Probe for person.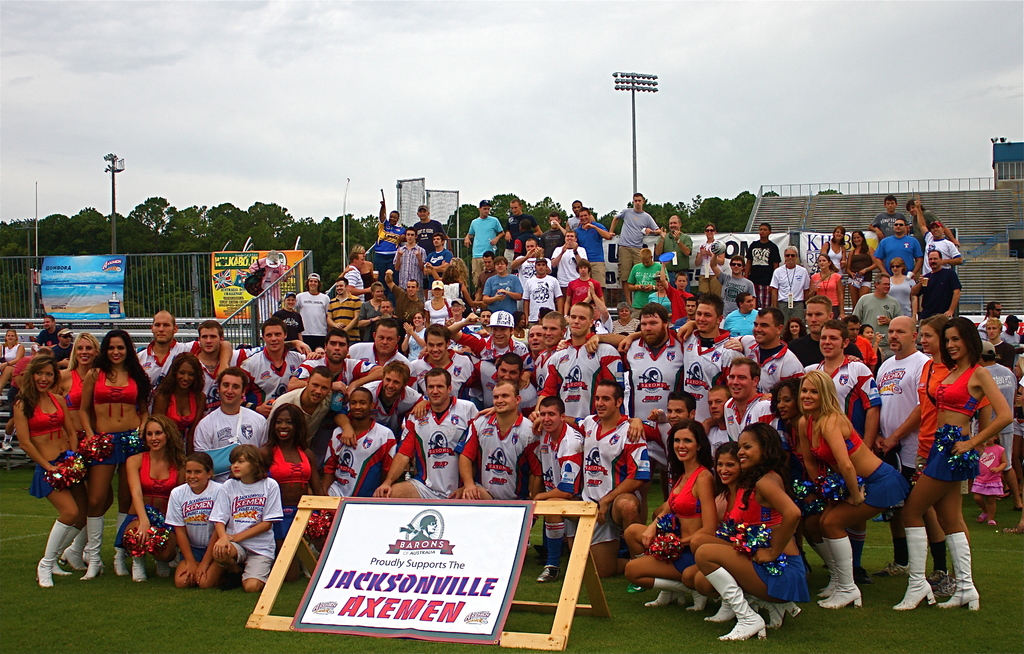
Probe result: (239,315,323,405).
